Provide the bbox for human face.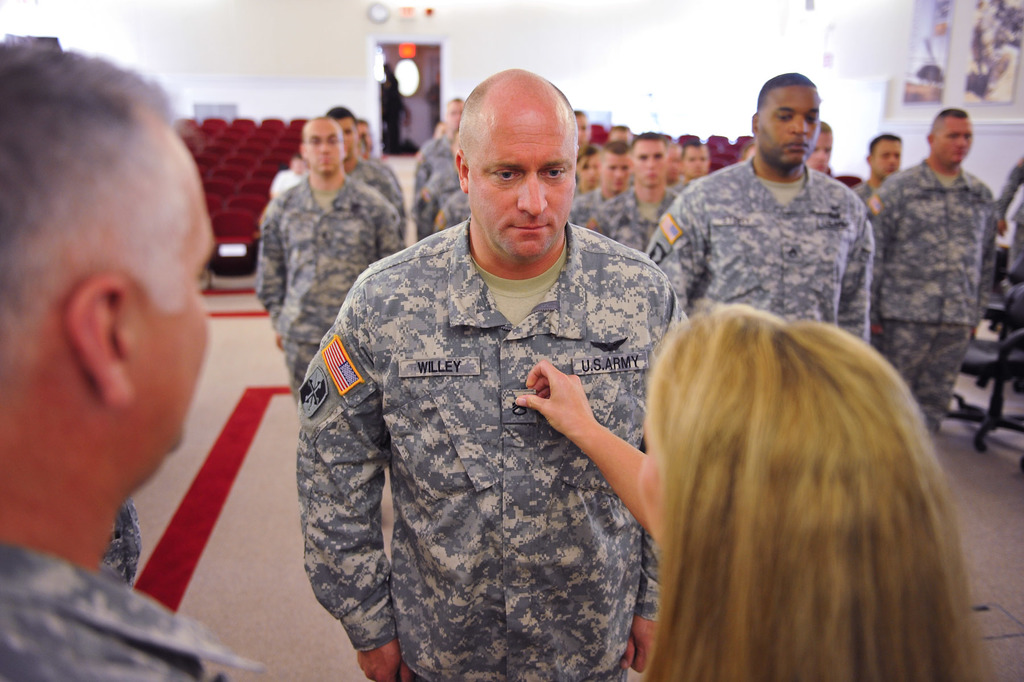
box=[682, 135, 712, 179].
